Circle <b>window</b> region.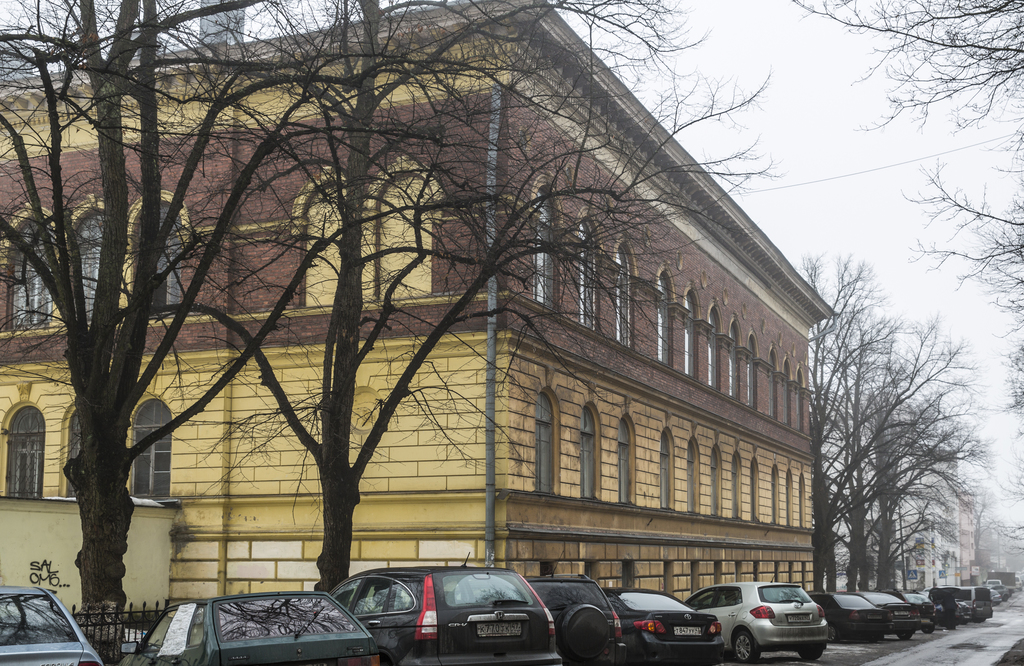
Region: pyautogui.locateOnScreen(63, 198, 120, 320).
